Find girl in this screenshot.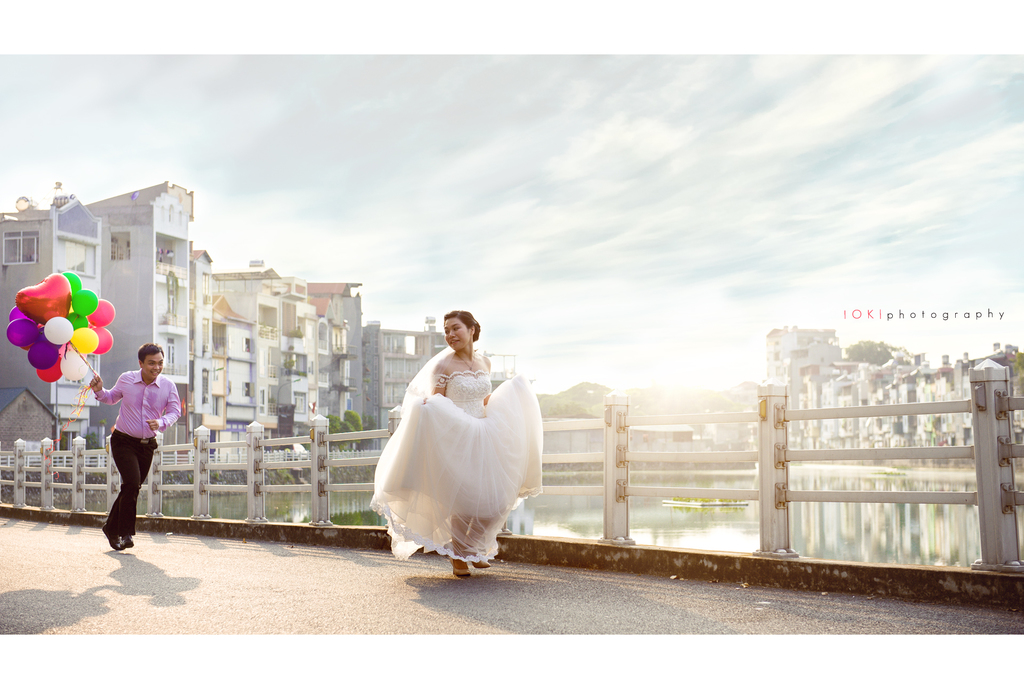
The bounding box for girl is BBox(360, 299, 552, 587).
